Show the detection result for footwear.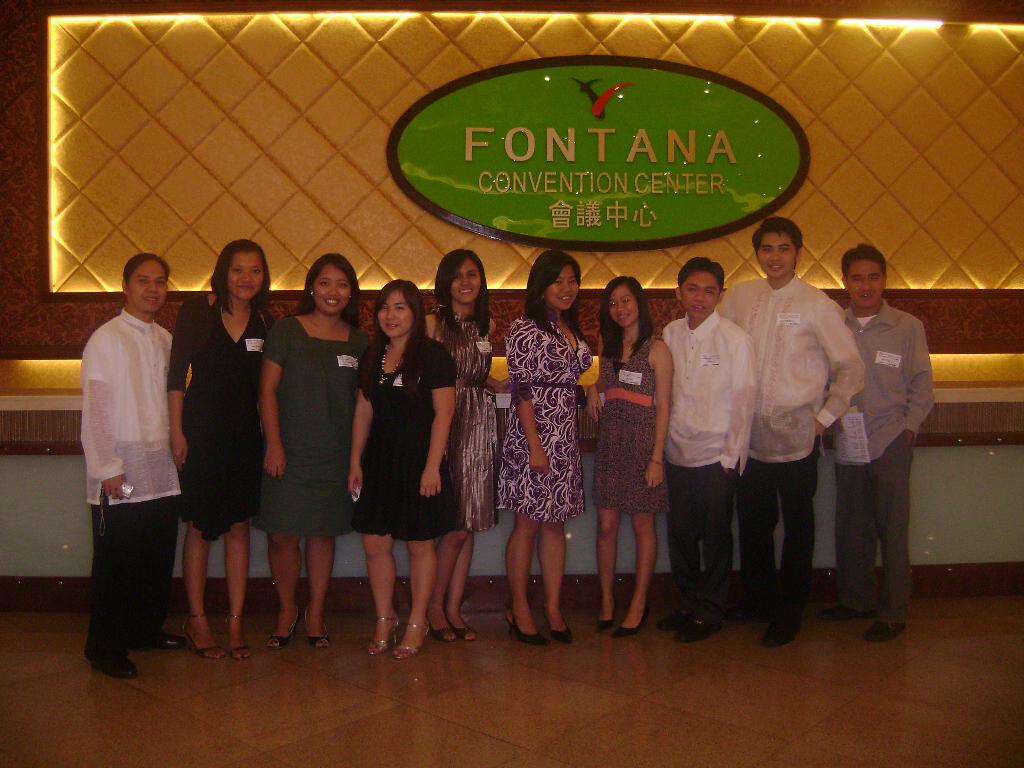
box(762, 624, 797, 649).
